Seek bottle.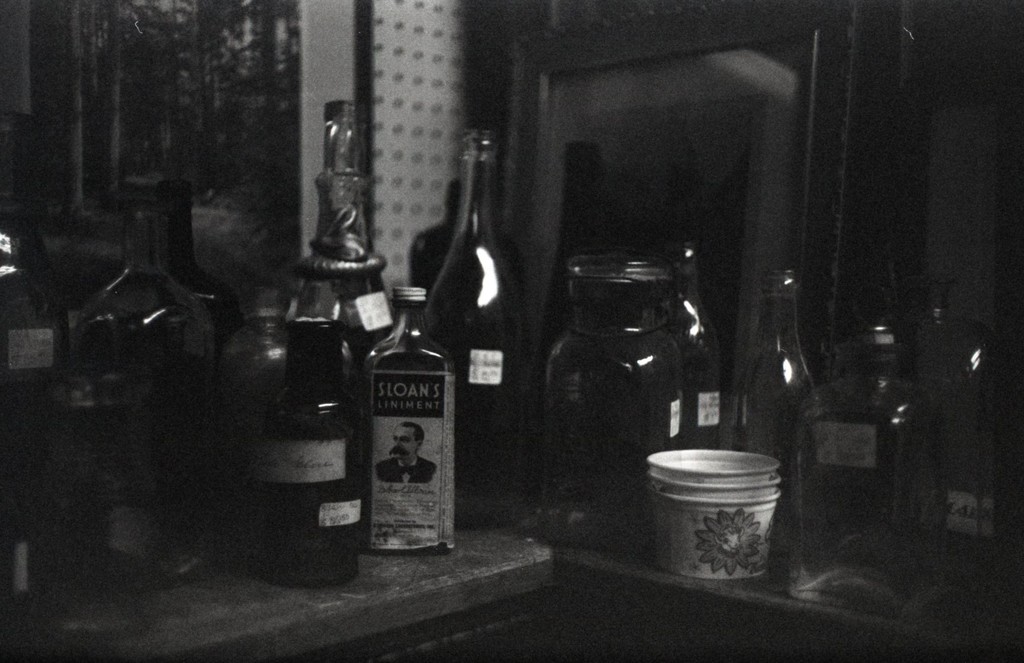
box=[208, 283, 301, 573].
